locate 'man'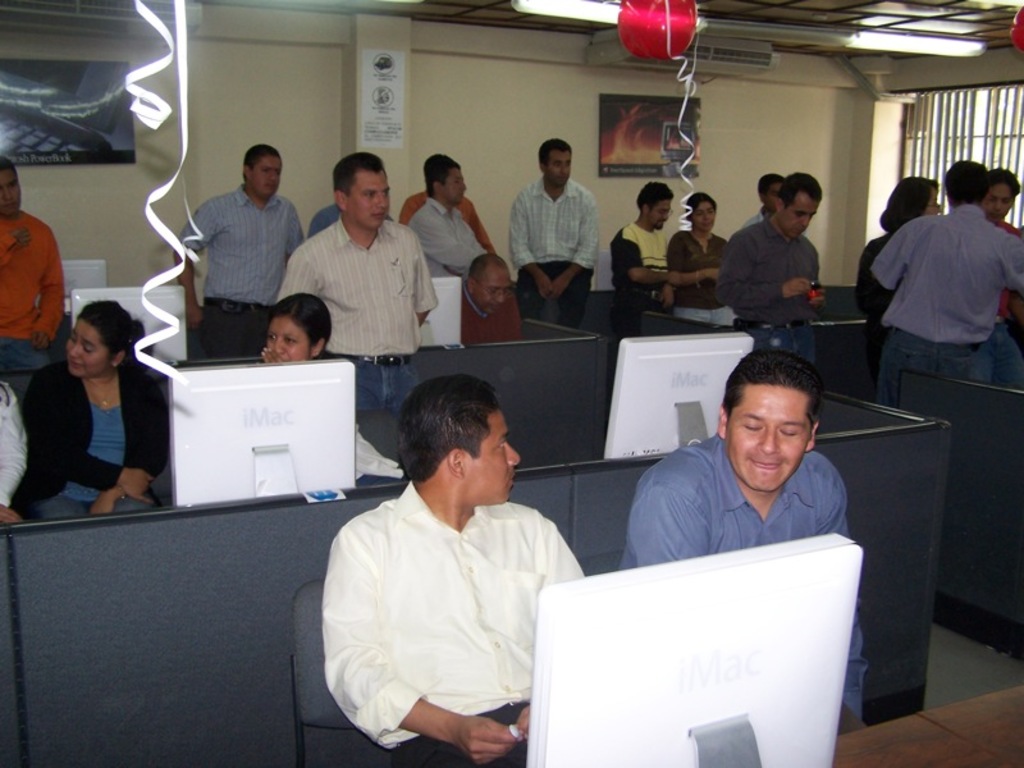
x1=169 y1=146 x2=312 y2=357
